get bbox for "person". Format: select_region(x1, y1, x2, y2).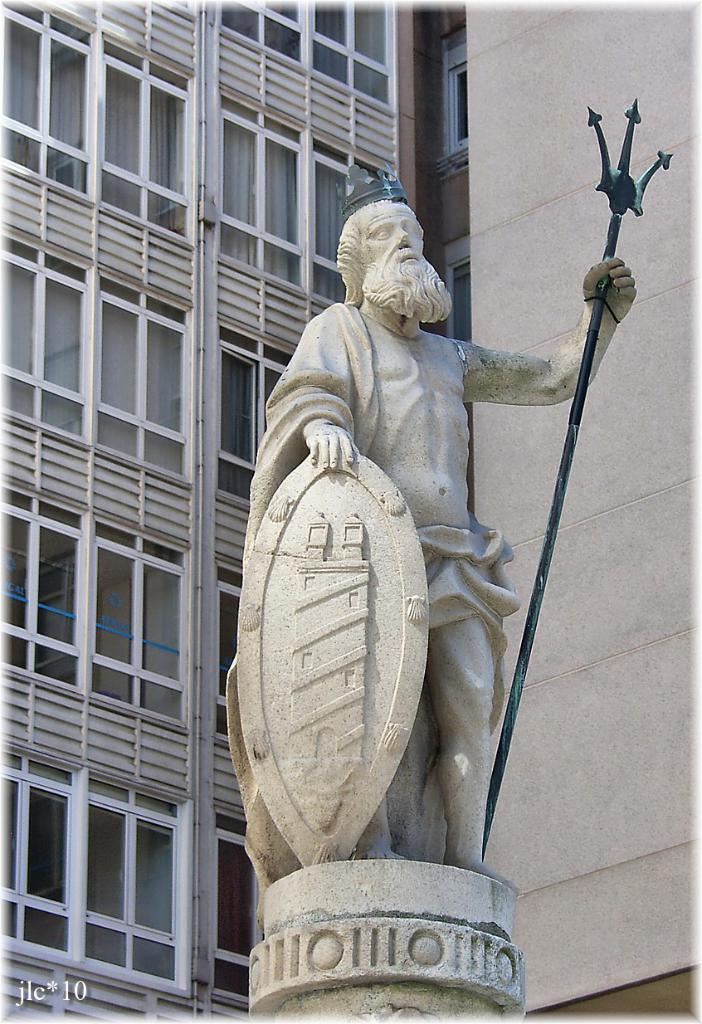
select_region(254, 193, 553, 830).
